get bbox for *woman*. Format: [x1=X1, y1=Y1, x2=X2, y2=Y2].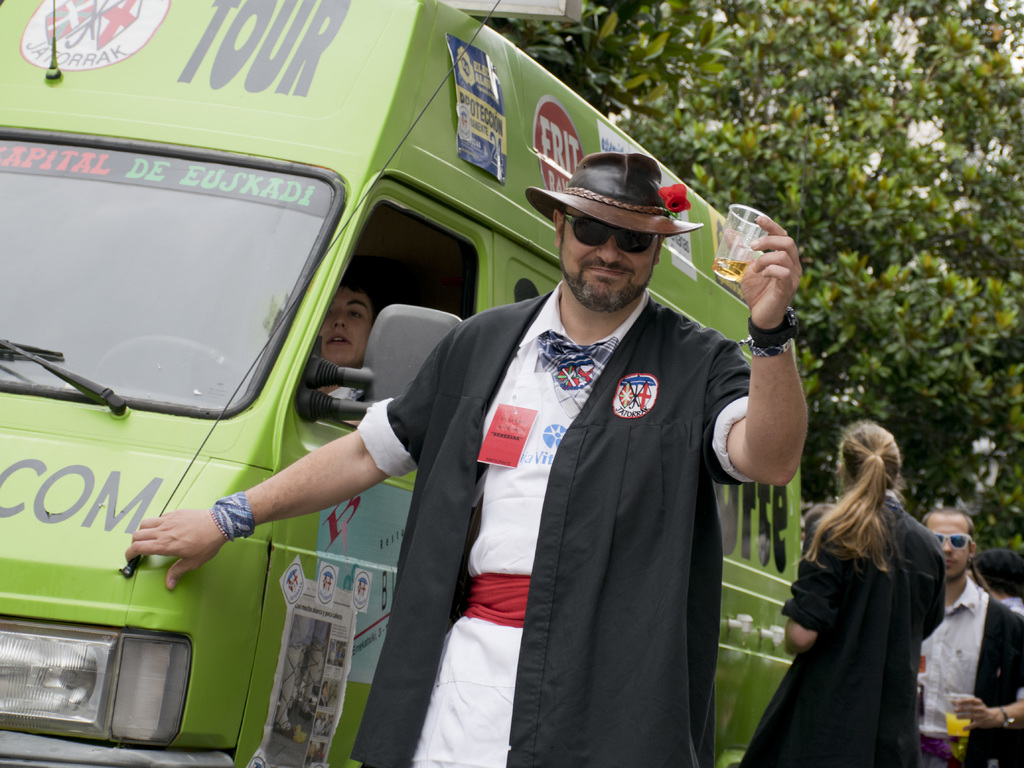
[x1=776, y1=408, x2=966, y2=767].
